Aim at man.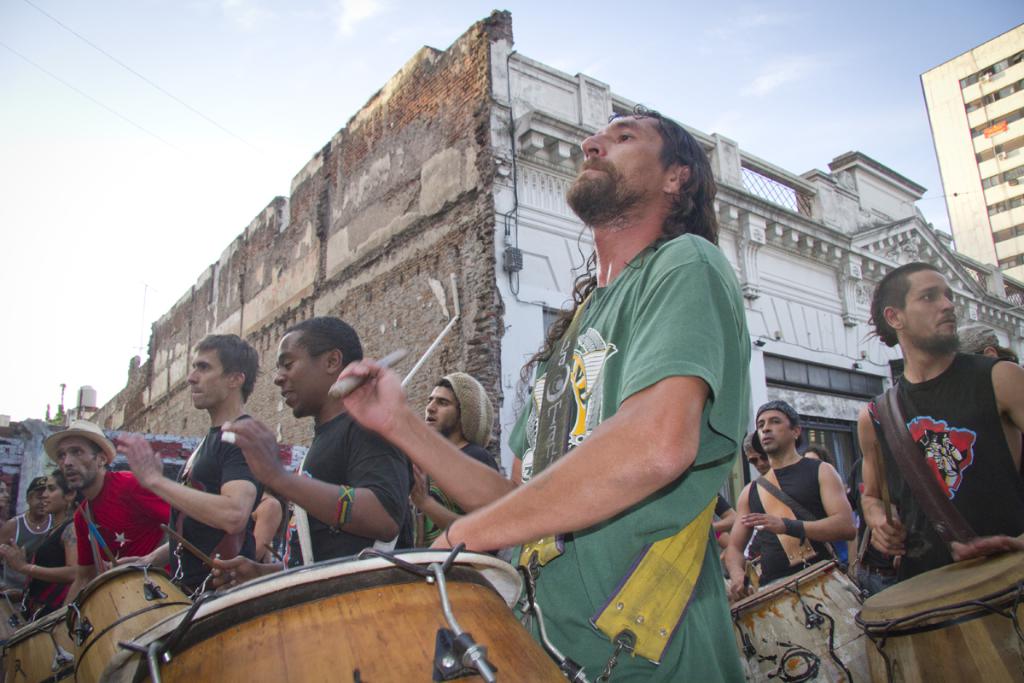
Aimed at {"x1": 0, "y1": 476, "x2": 54, "y2": 593}.
